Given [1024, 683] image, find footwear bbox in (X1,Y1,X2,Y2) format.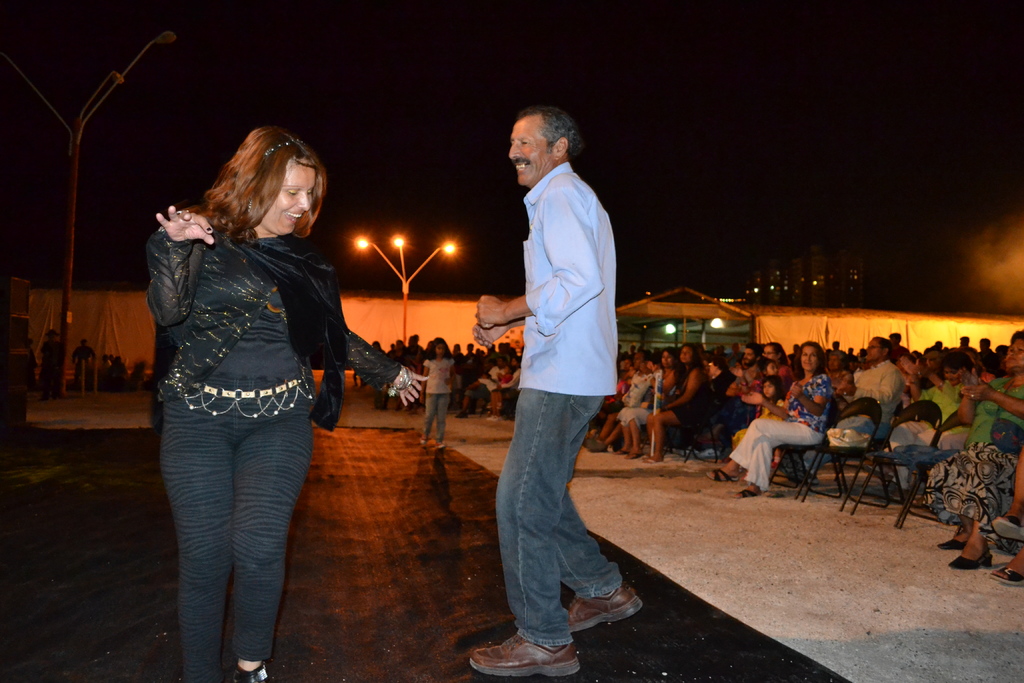
(395,407,403,411).
